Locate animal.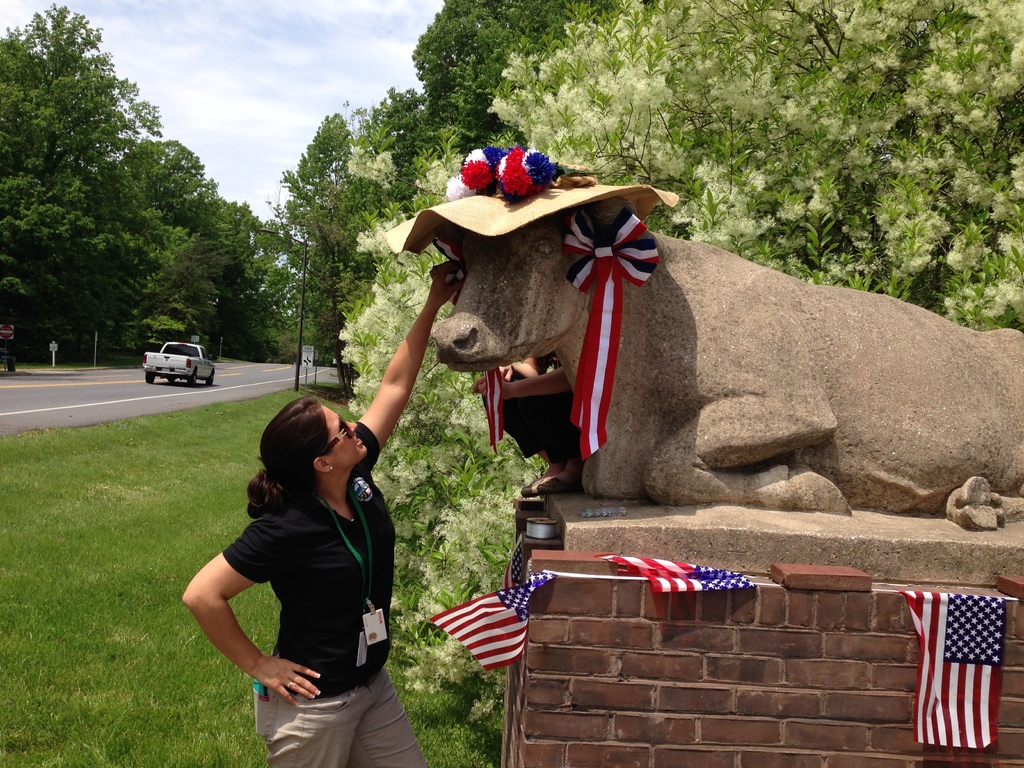
Bounding box: 430,162,1023,540.
